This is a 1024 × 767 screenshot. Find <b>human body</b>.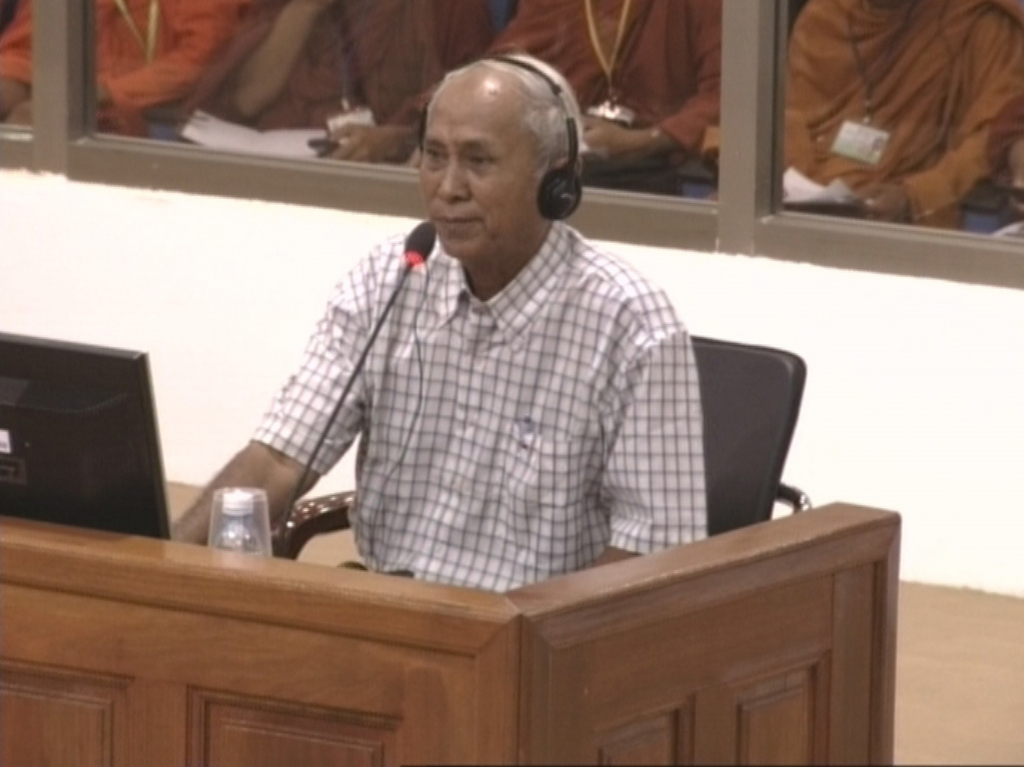
Bounding box: [321,0,719,184].
